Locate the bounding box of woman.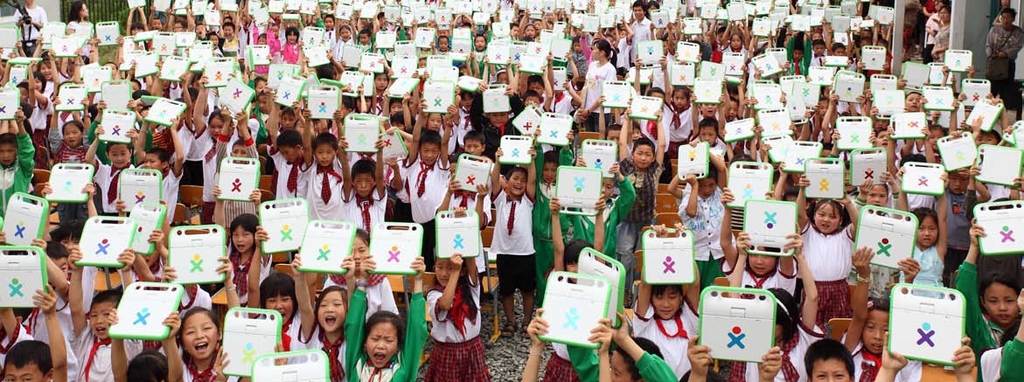
Bounding box: rect(917, 3, 952, 56).
